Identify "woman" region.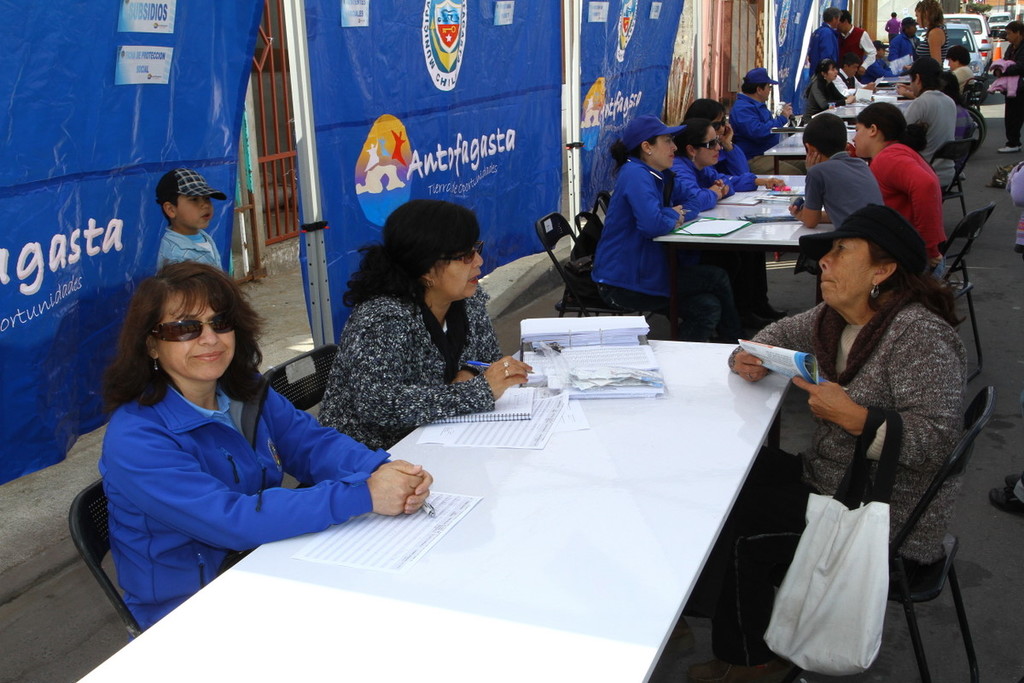
Region: (x1=96, y1=258, x2=440, y2=646).
